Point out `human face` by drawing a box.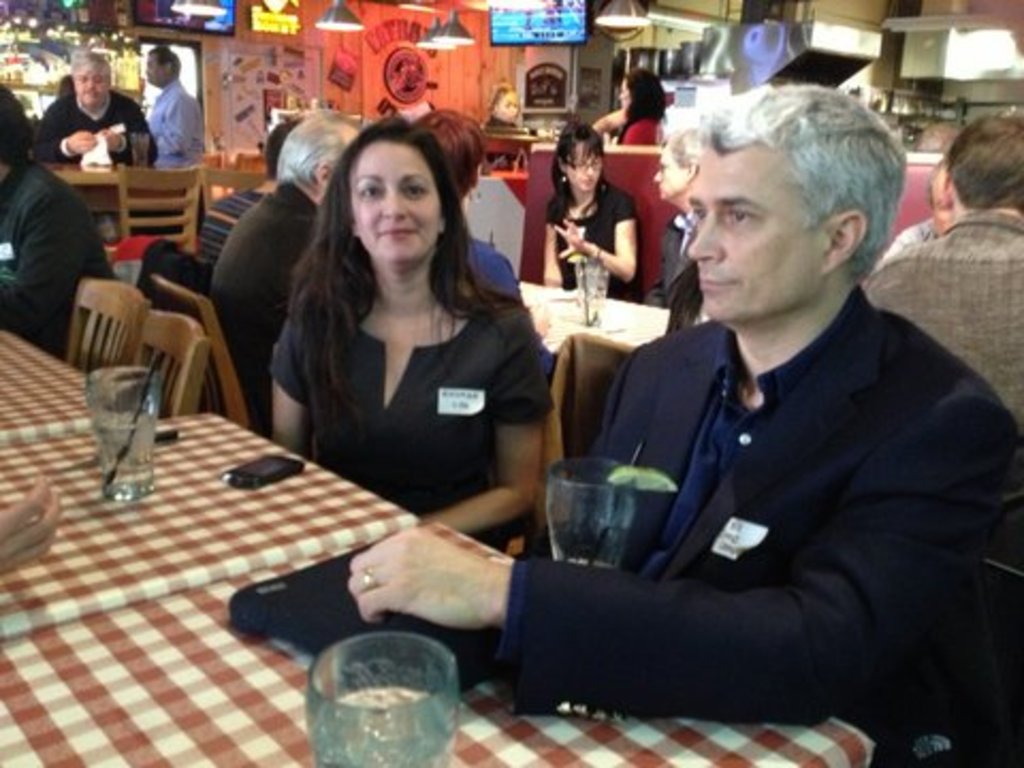
x1=561, y1=145, x2=602, y2=194.
